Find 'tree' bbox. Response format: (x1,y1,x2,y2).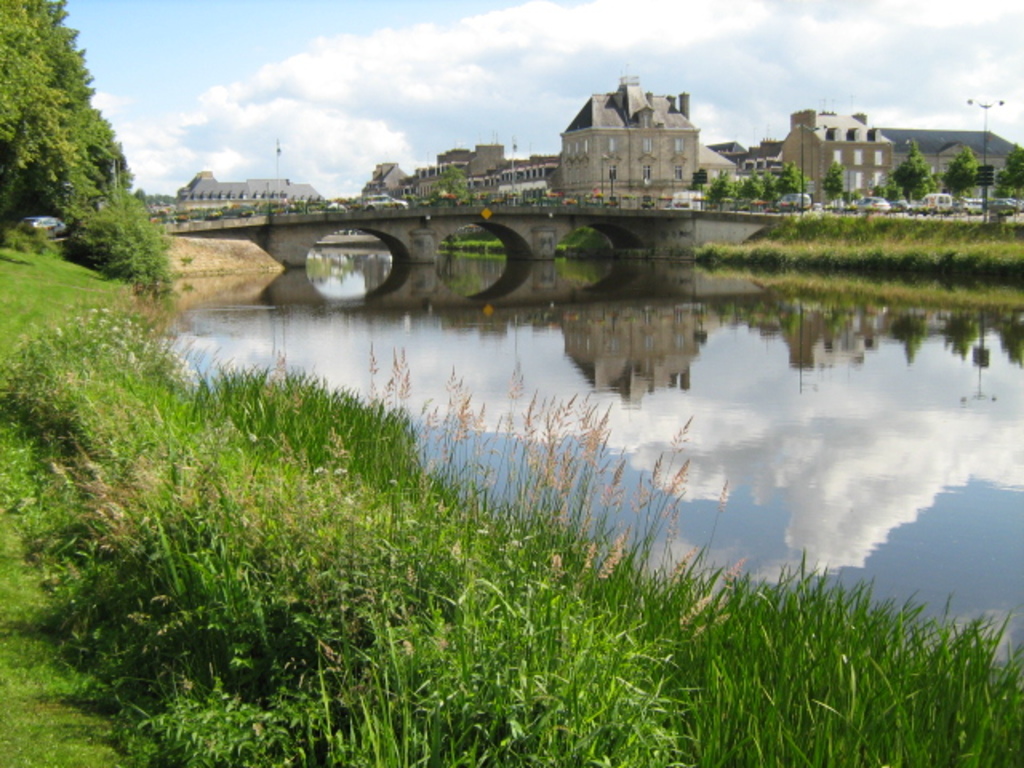
(994,146,1022,198).
